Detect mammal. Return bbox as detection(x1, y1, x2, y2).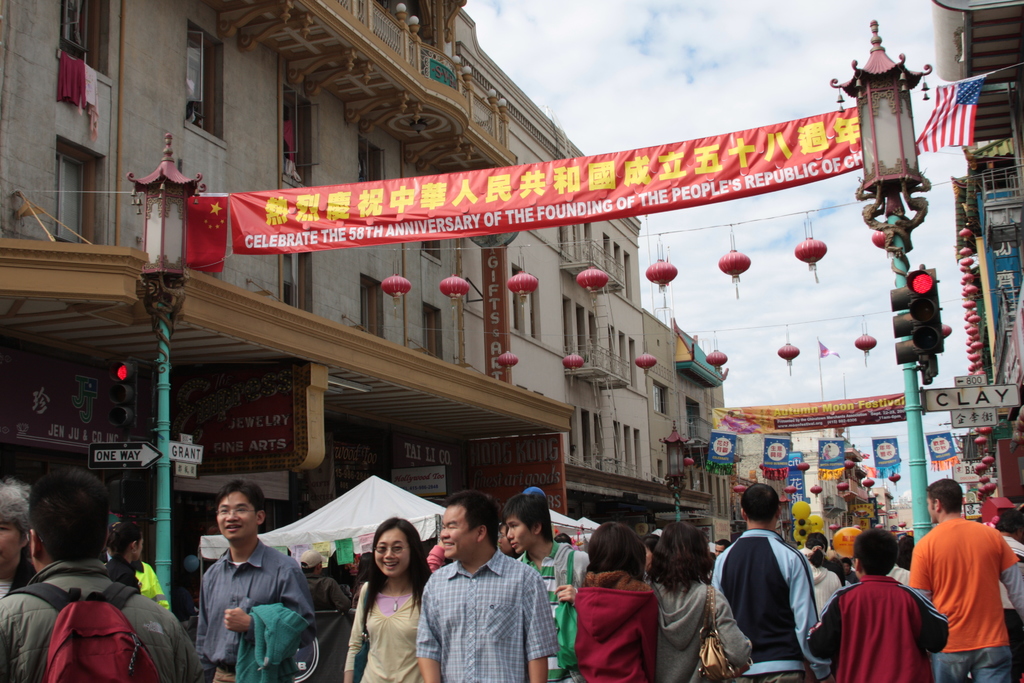
detection(992, 506, 1023, 678).
